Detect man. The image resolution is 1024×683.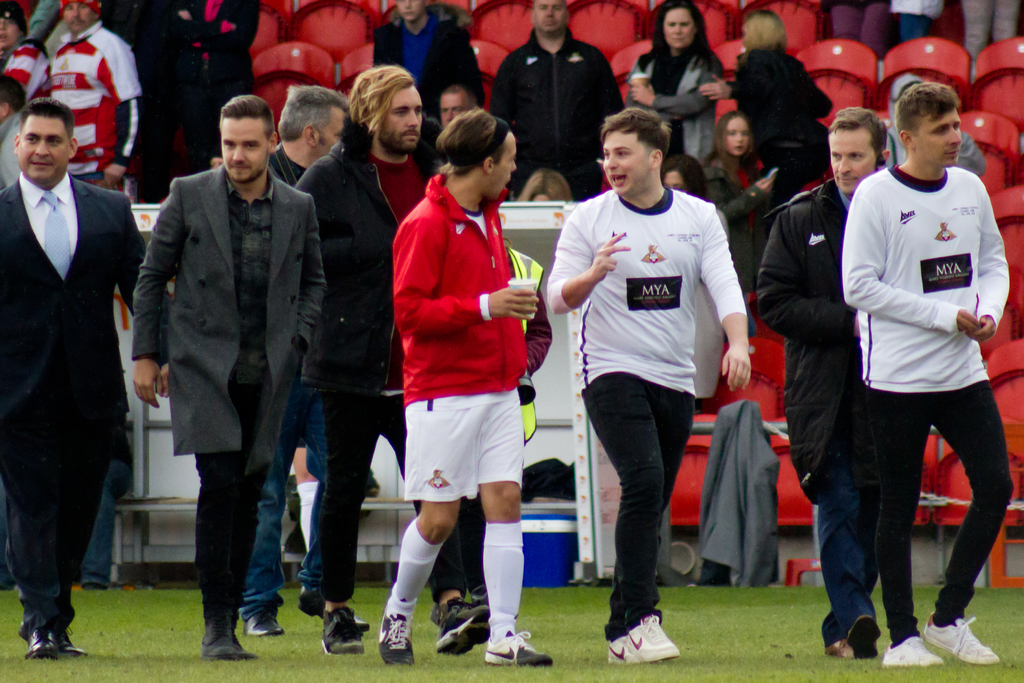
[left=839, top=82, right=1011, bottom=670].
